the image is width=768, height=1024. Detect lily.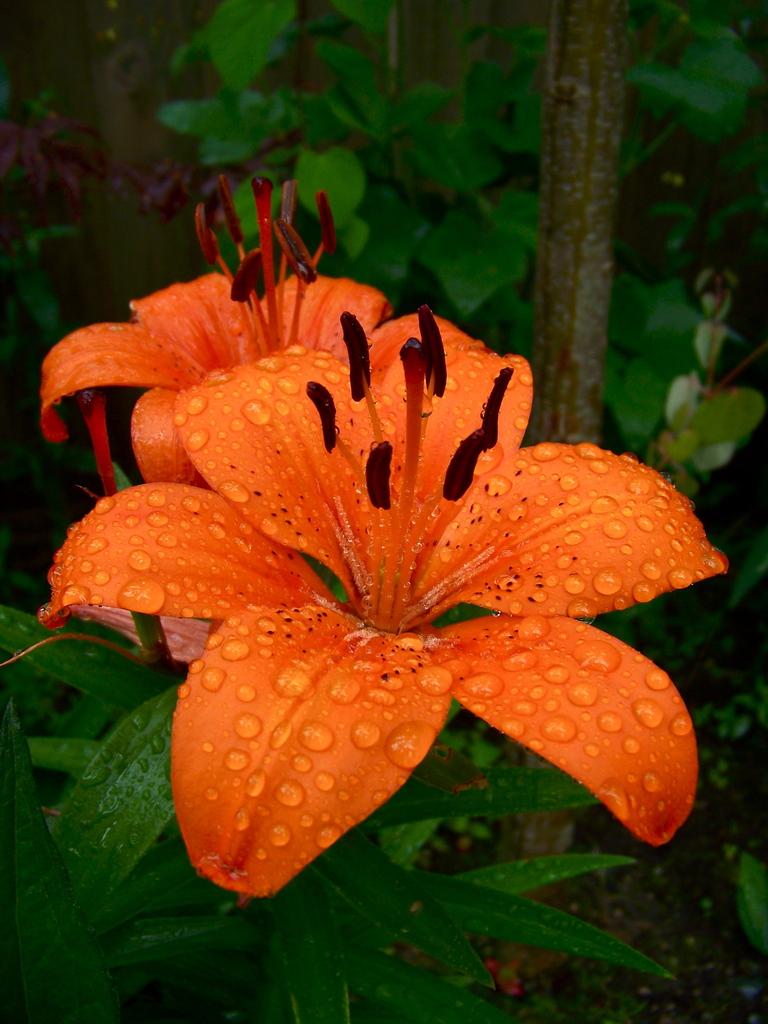
Detection: <bbox>41, 171, 396, 500</bbox>.
